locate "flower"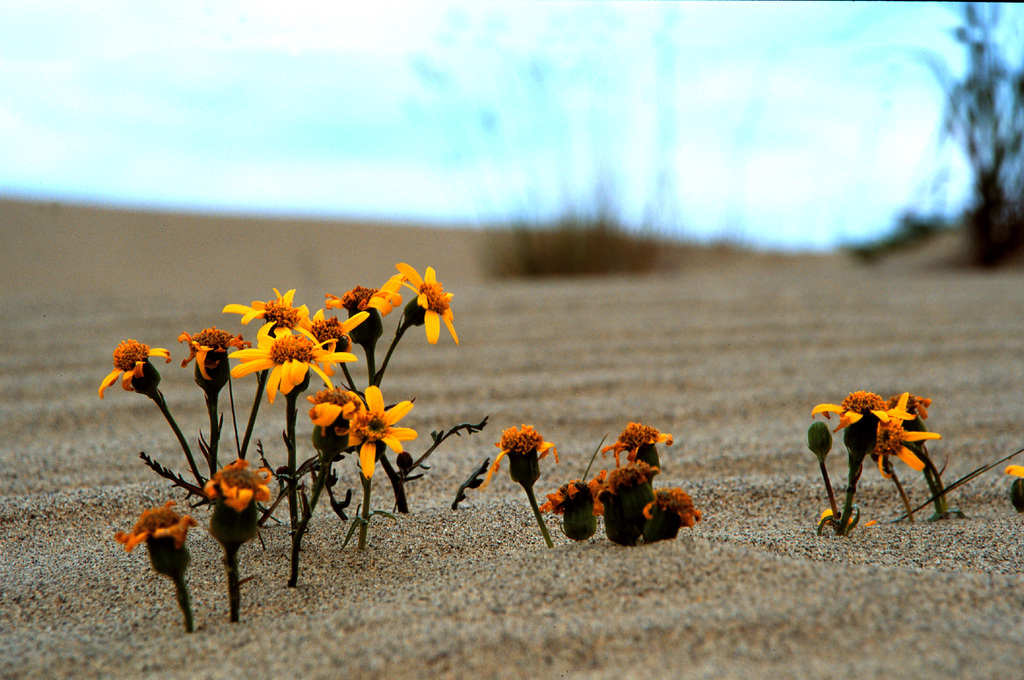
[865, 398, 942, 480]
